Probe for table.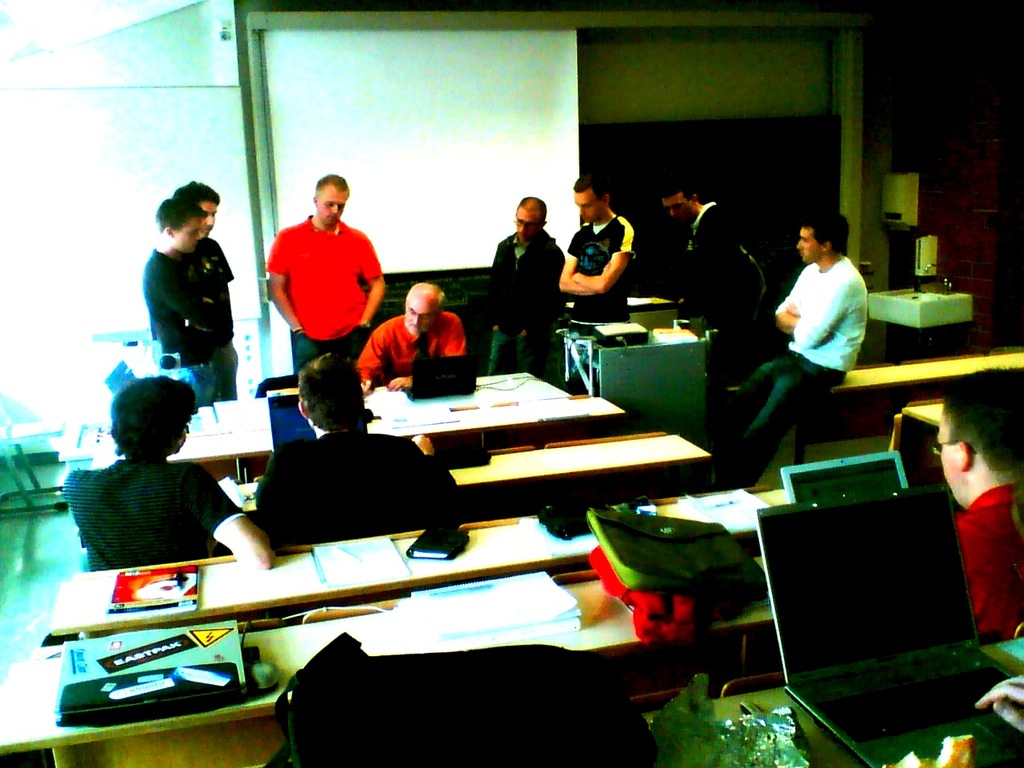
Probe result: (0, 616, 775, 766).
